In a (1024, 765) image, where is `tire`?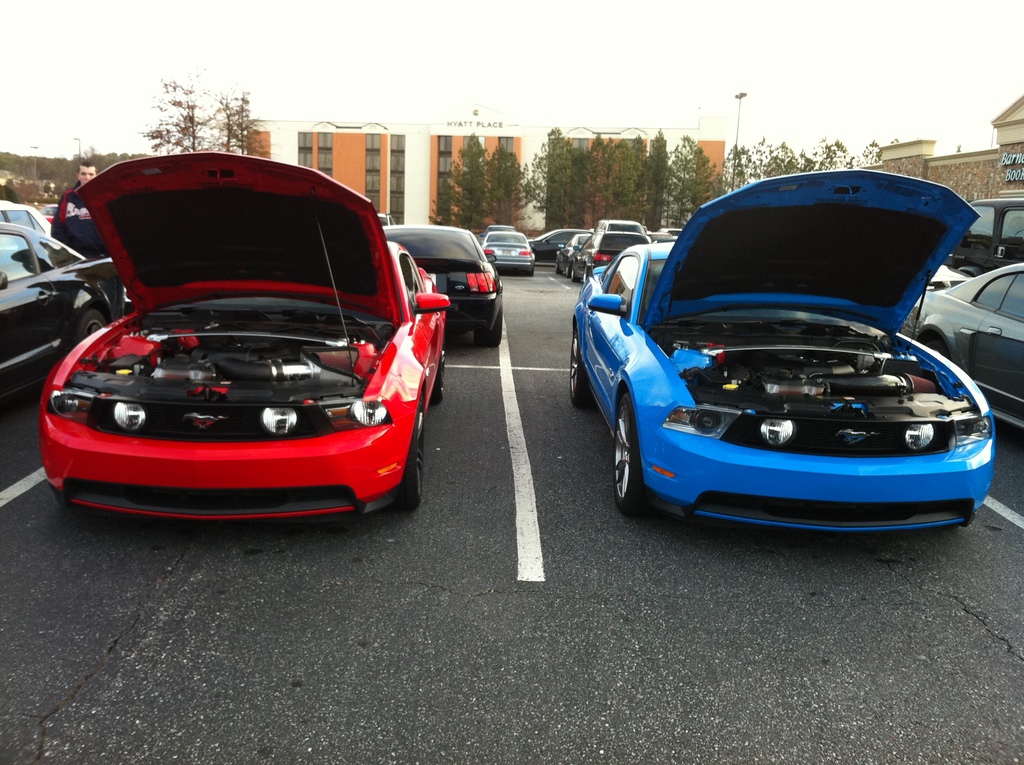
570:268:580:284.
